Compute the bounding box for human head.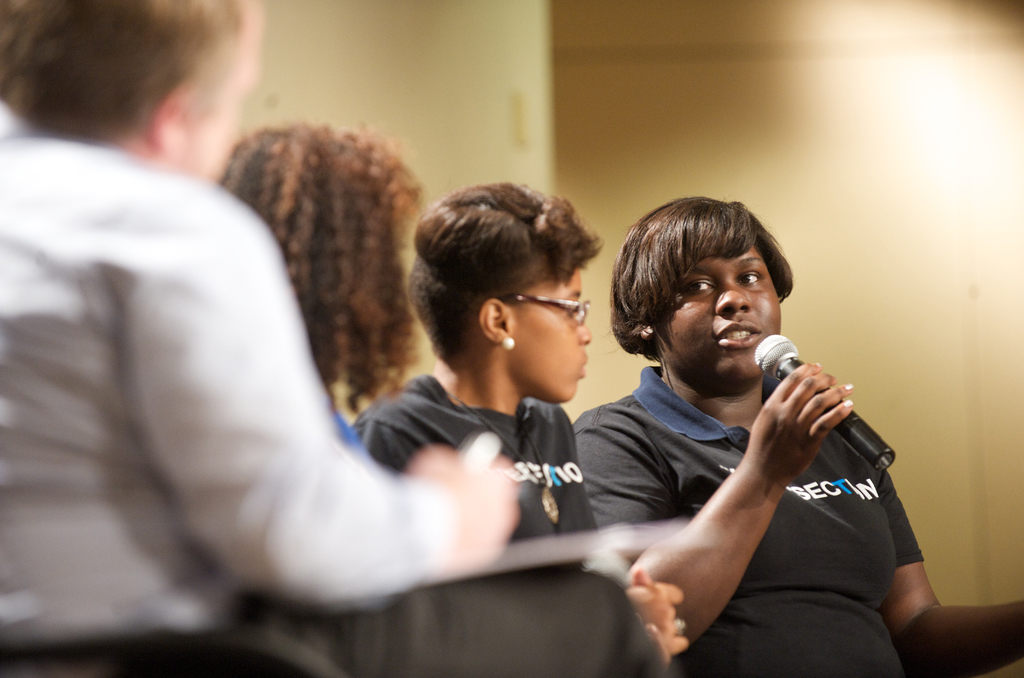
<box>404,180,607,407</box>.
